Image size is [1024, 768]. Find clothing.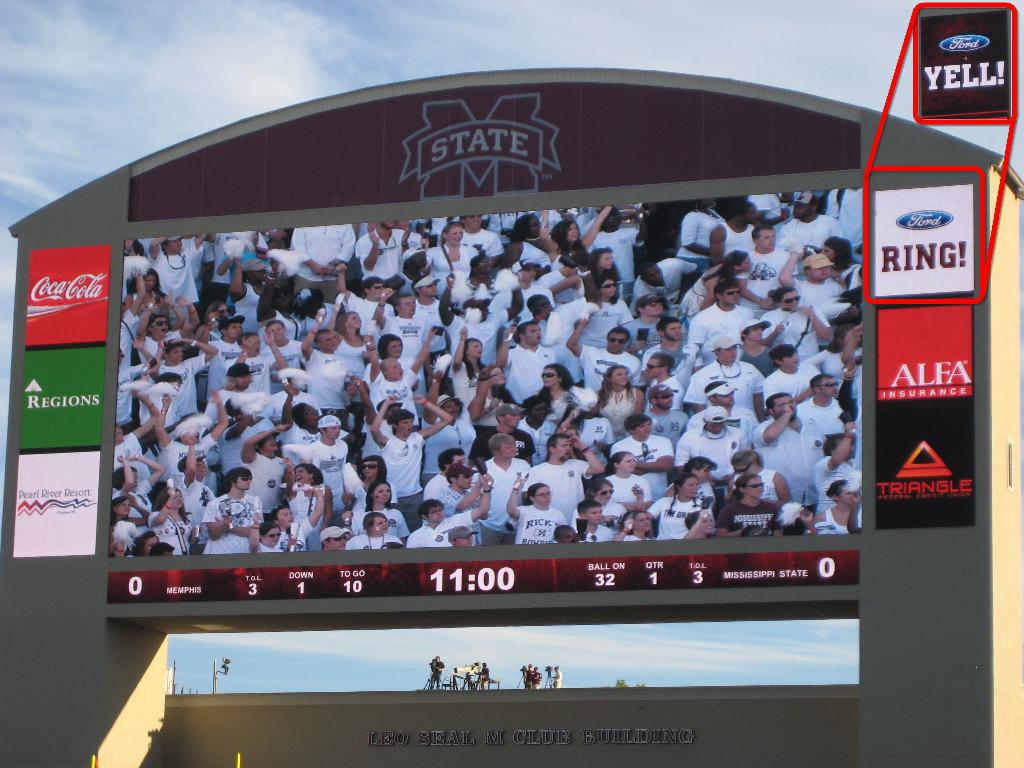
bbox=[738, 246, 801, 310].
